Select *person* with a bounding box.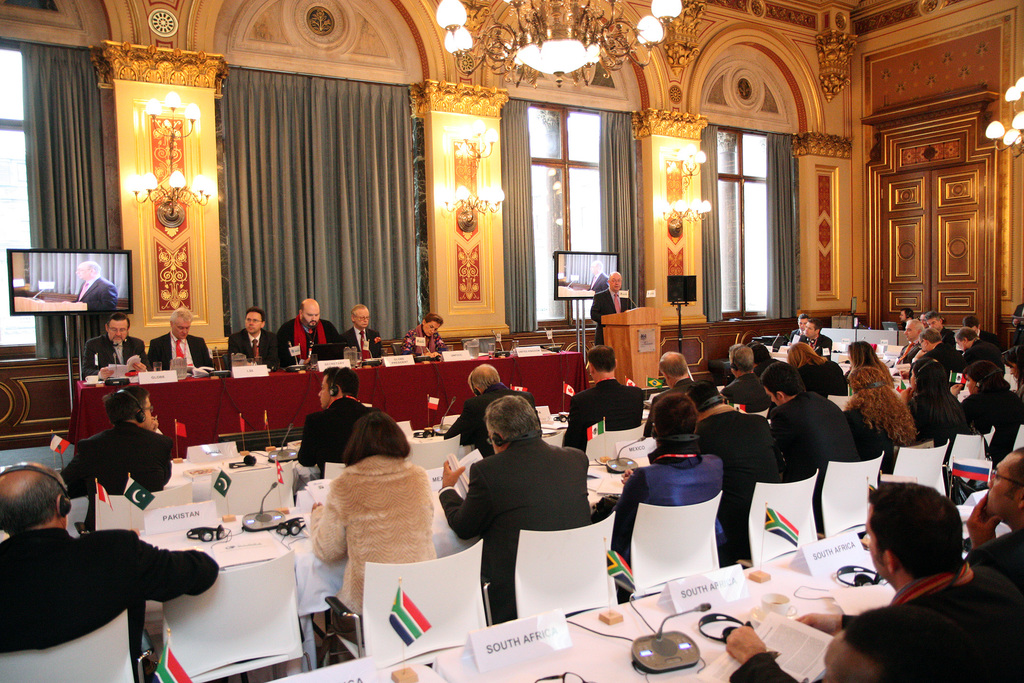
[340, 302, 383, 355].
